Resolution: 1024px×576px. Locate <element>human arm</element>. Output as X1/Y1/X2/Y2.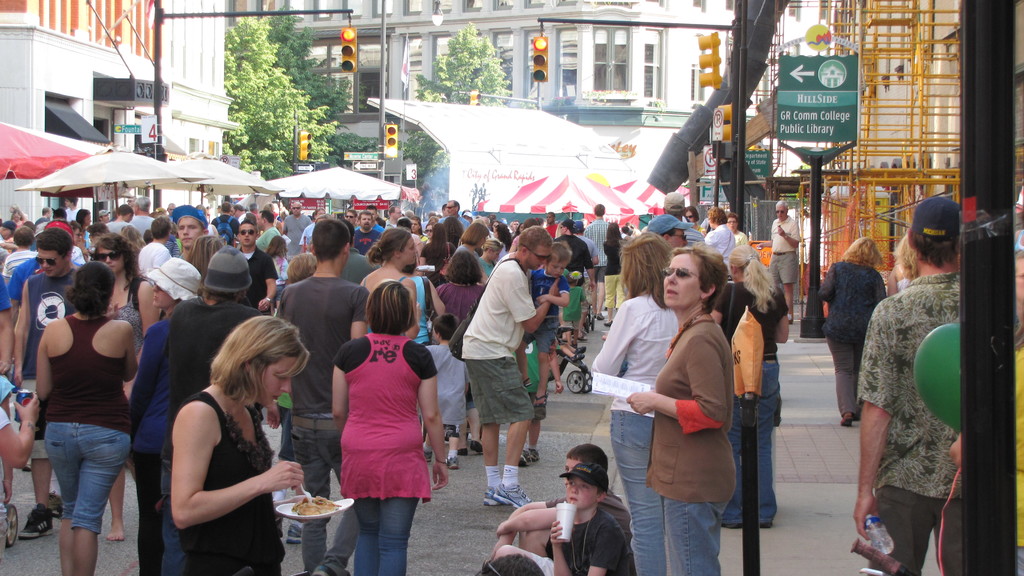
100/300/138/382.
